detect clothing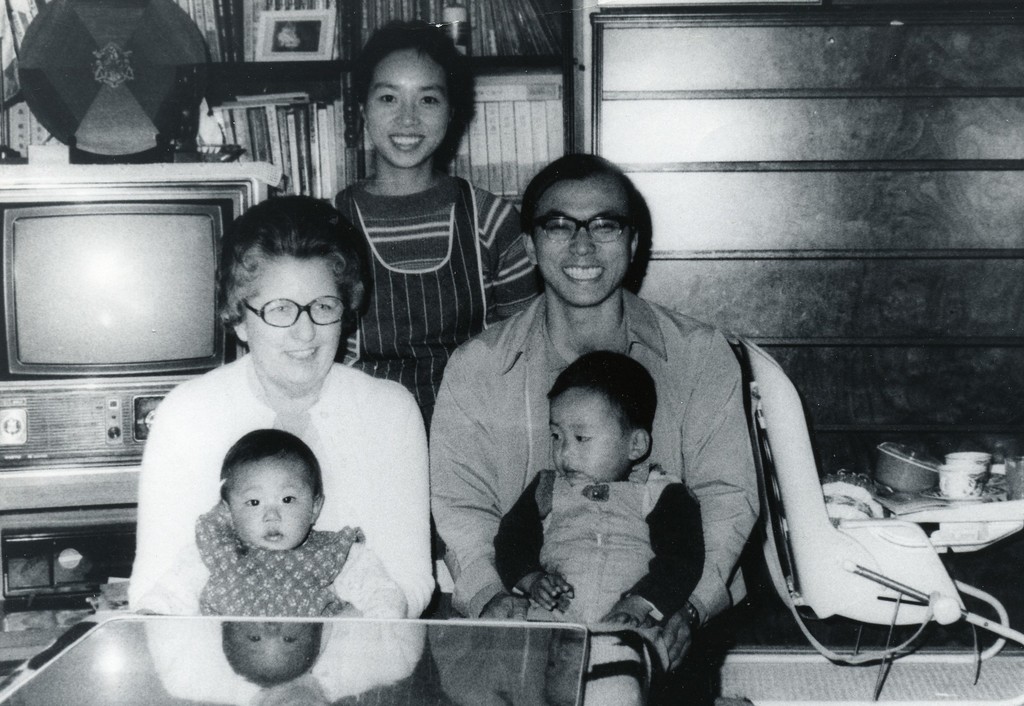
172/496/414/627
